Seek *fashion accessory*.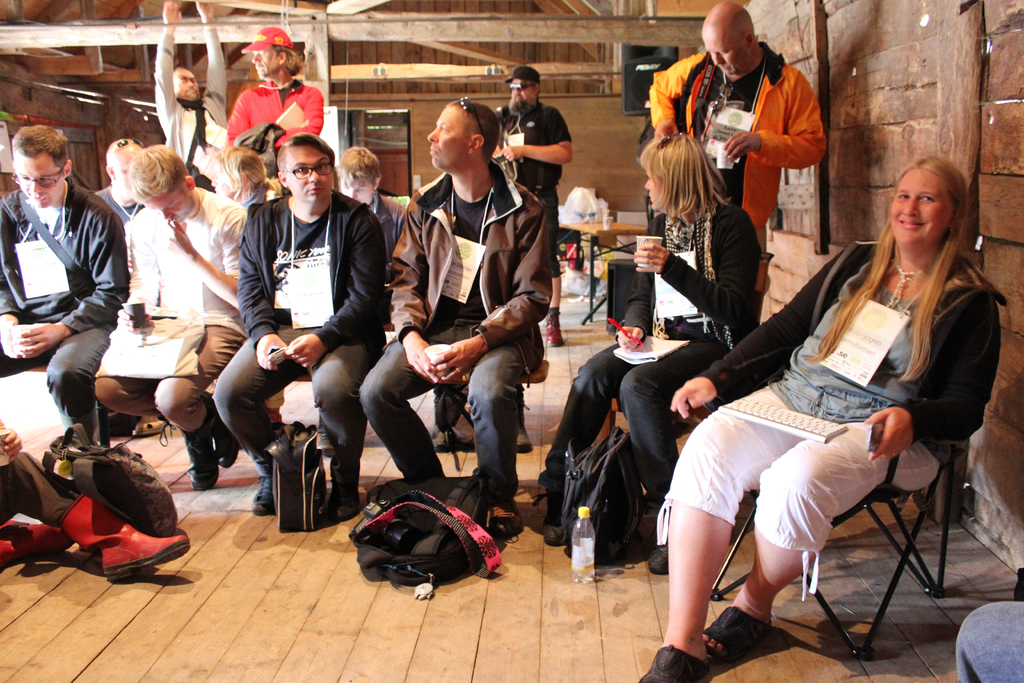
pyautogui.locateOnScreen(710, 81, 739, 120).
